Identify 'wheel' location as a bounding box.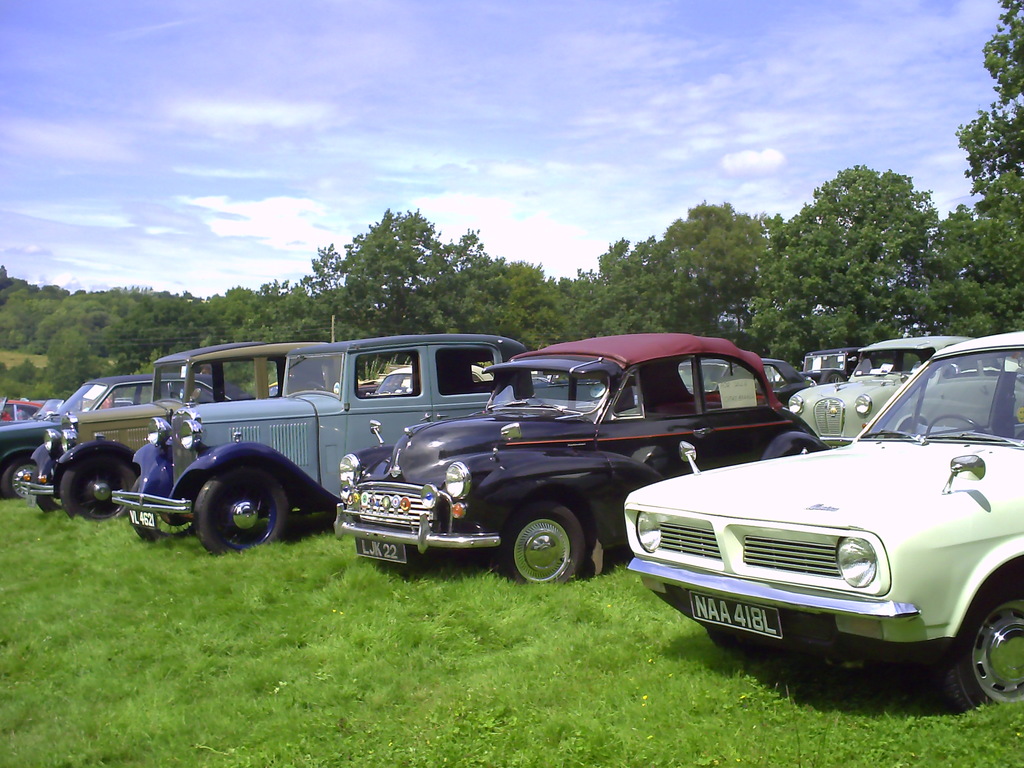
497,500,585,582.
